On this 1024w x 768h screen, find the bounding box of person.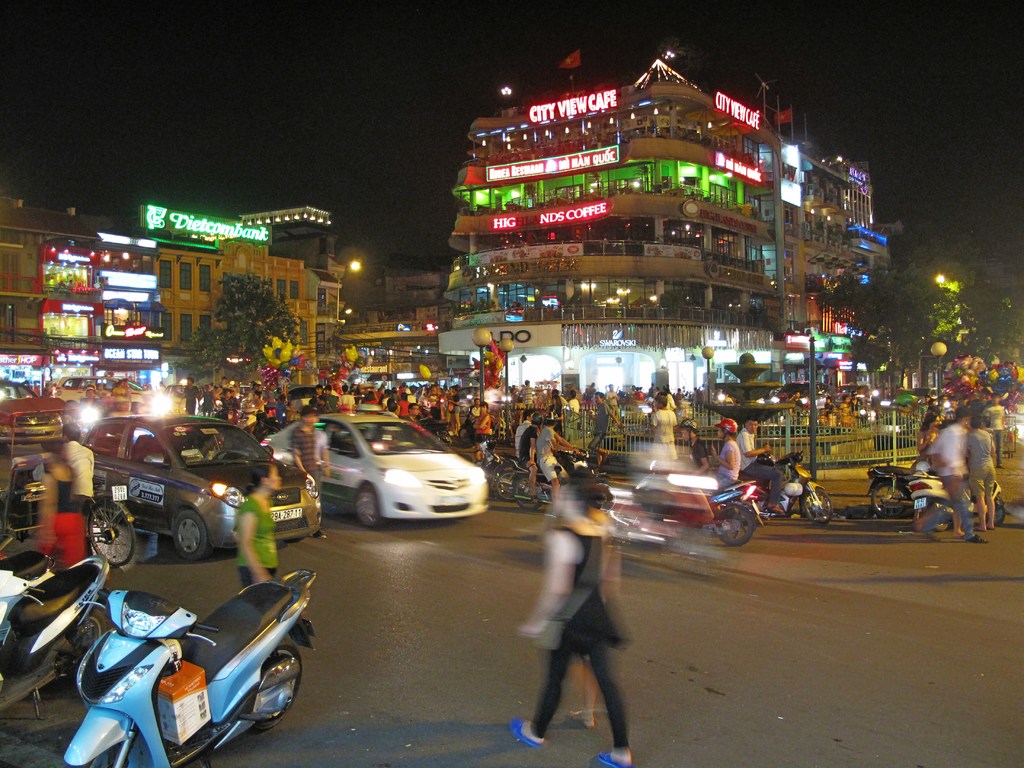
Bounding box: rect(591, 387, 623, 468).
